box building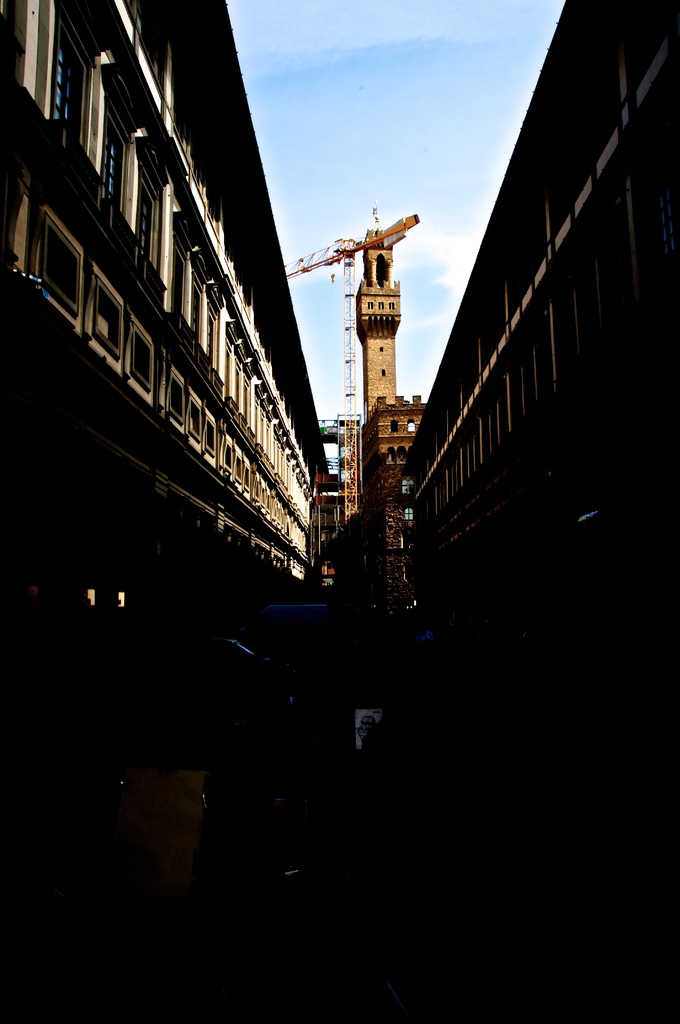
<region>402, 0, 679, 675</region>
